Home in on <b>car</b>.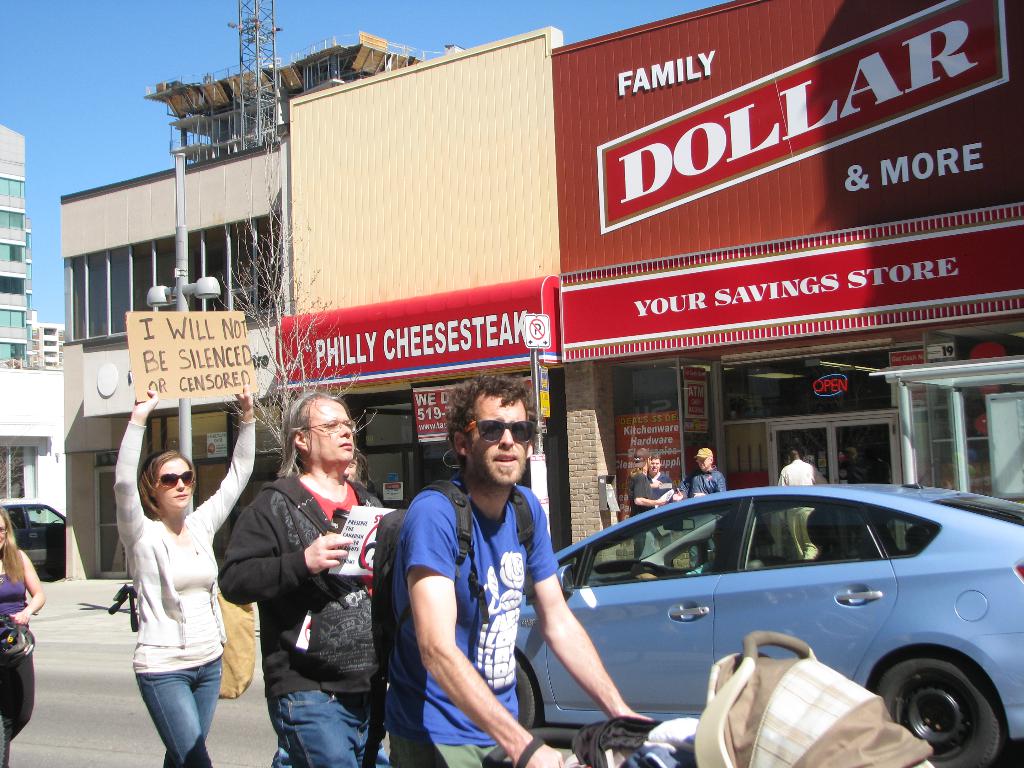
Homed in at [x1=0, y1=502, x2=66, y2=580].
